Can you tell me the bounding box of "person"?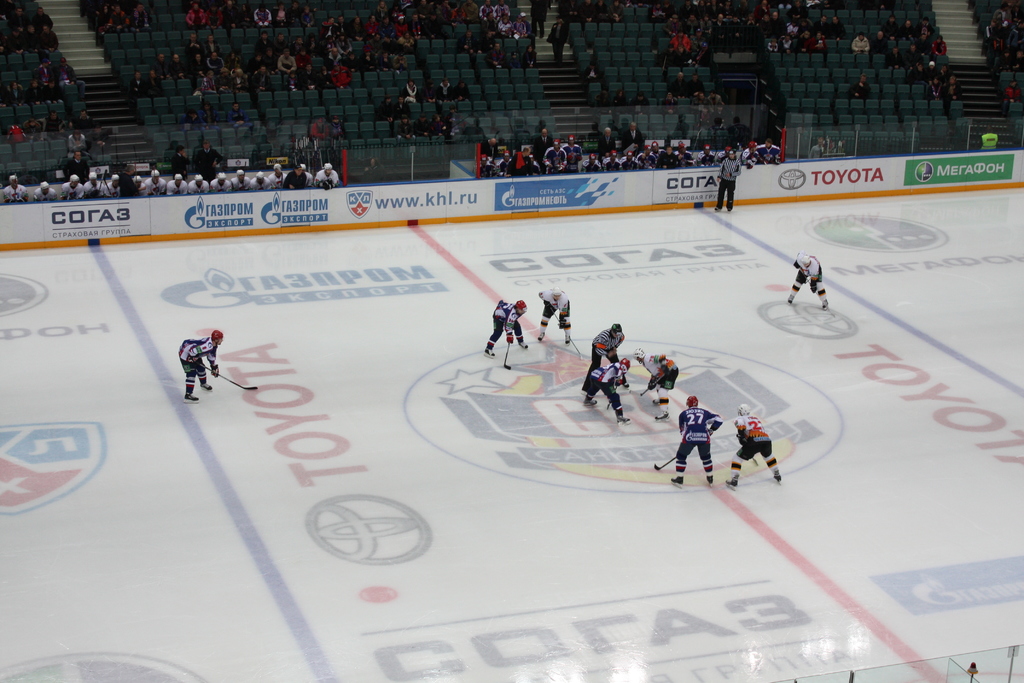
crop(226, 104, 246, 128).
